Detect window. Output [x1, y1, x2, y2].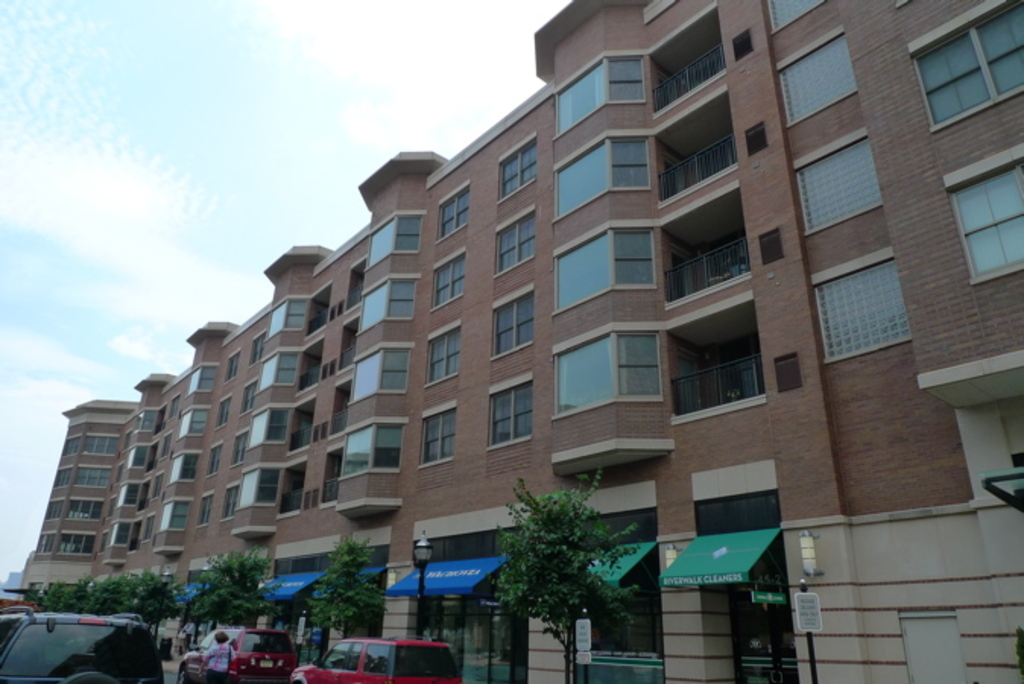
[368, 211, 422, 266].
